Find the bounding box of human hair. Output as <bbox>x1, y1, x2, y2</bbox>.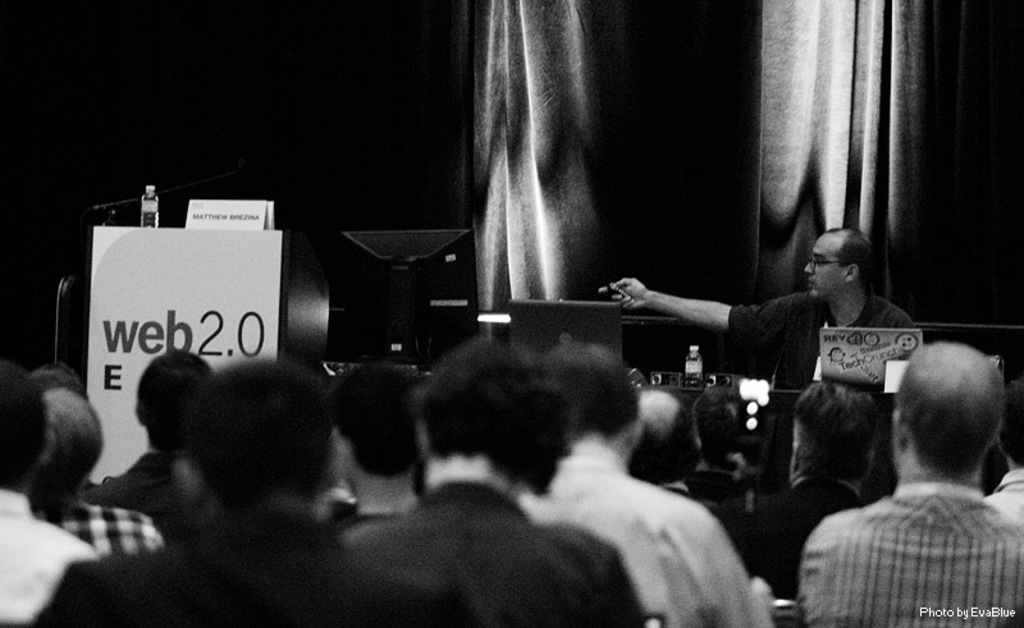
<bbox>893, 340, 1006, 478</bbox>.
